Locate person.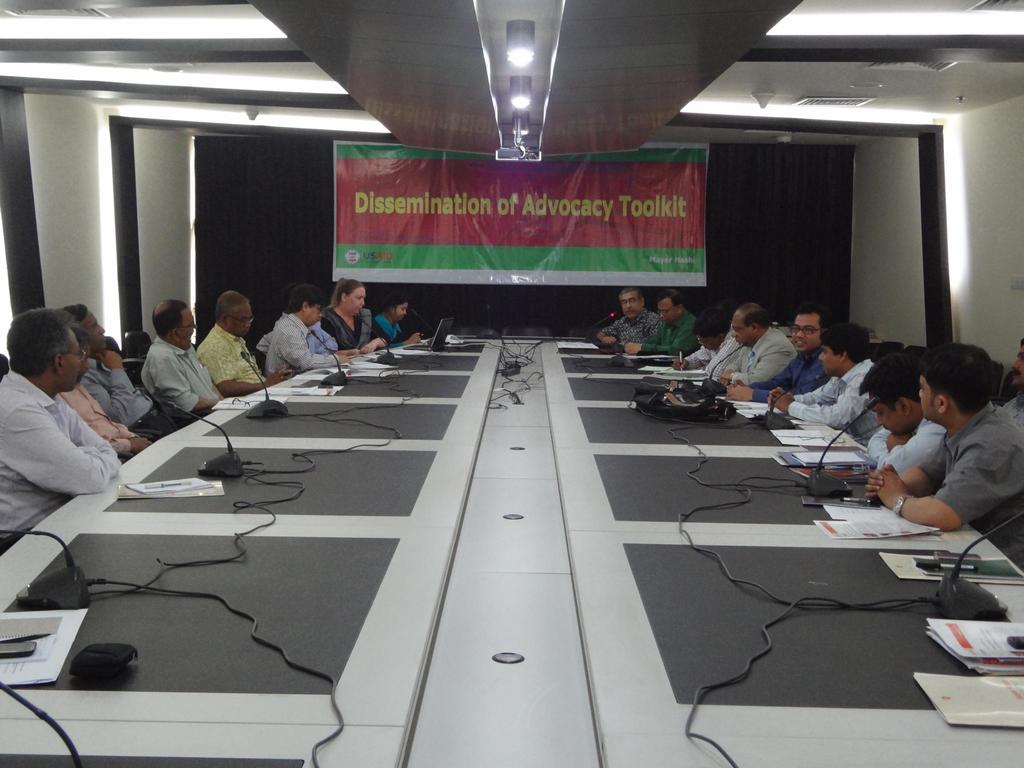
Bounding box: <region>252, 287, 323, 390</region>.
